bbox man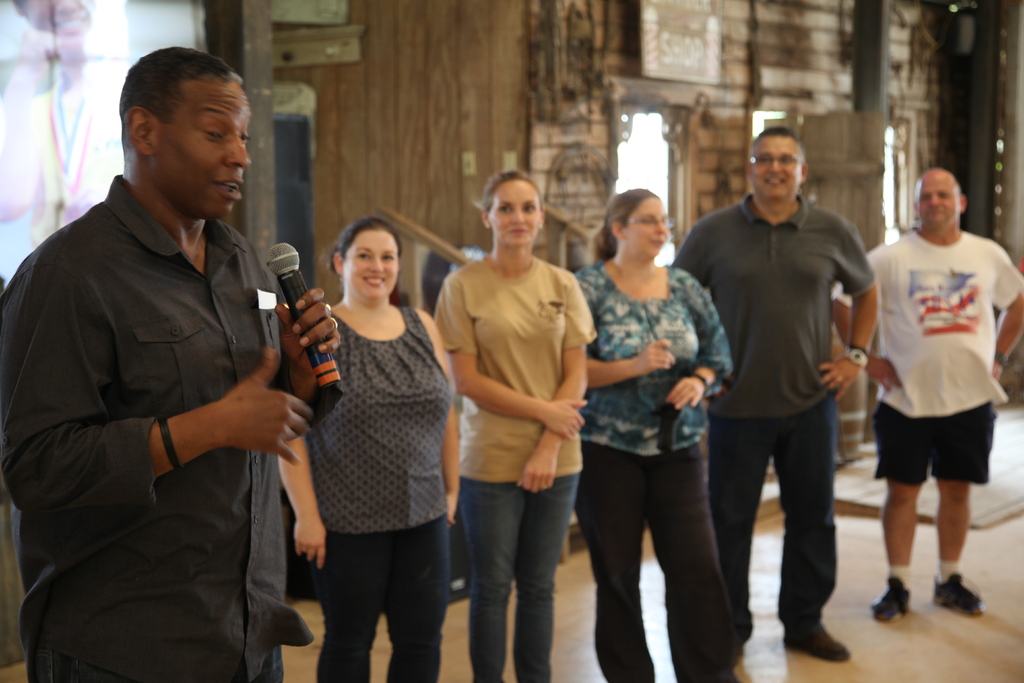
{"x1": 0, "y1": 45, "x2": 339, "y2": 682}
